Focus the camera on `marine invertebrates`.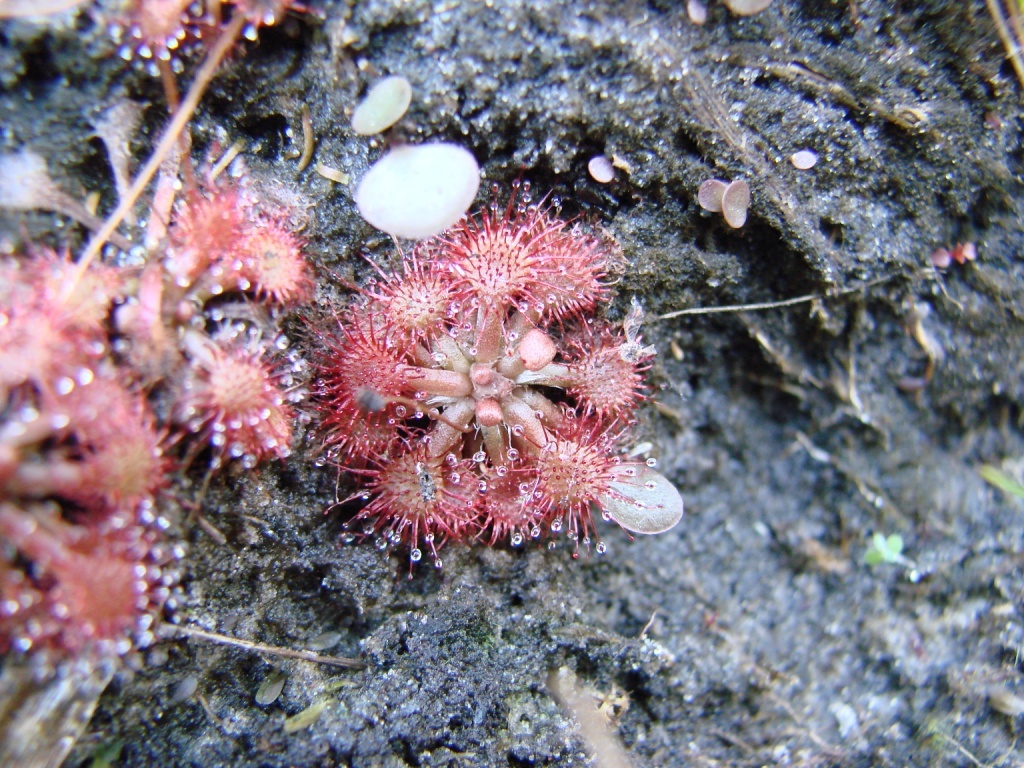
Focus region: <bbox>587, 453, 692, 571</bbox>.
